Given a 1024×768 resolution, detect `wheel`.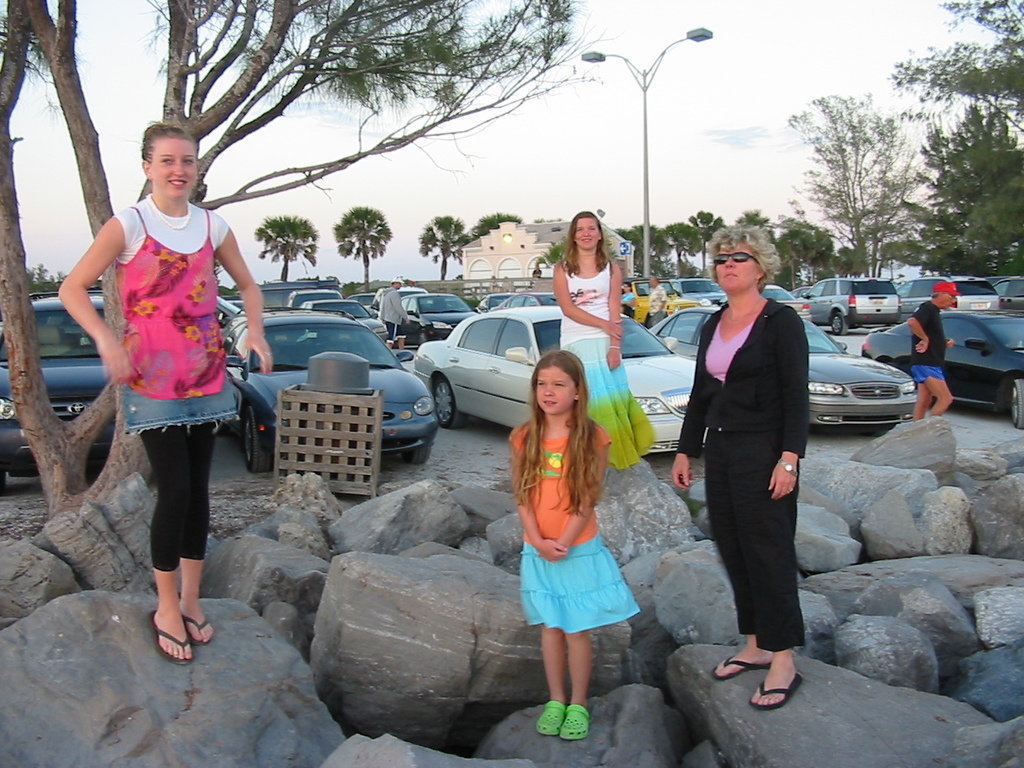
detection(246, 406, 266, 472).
